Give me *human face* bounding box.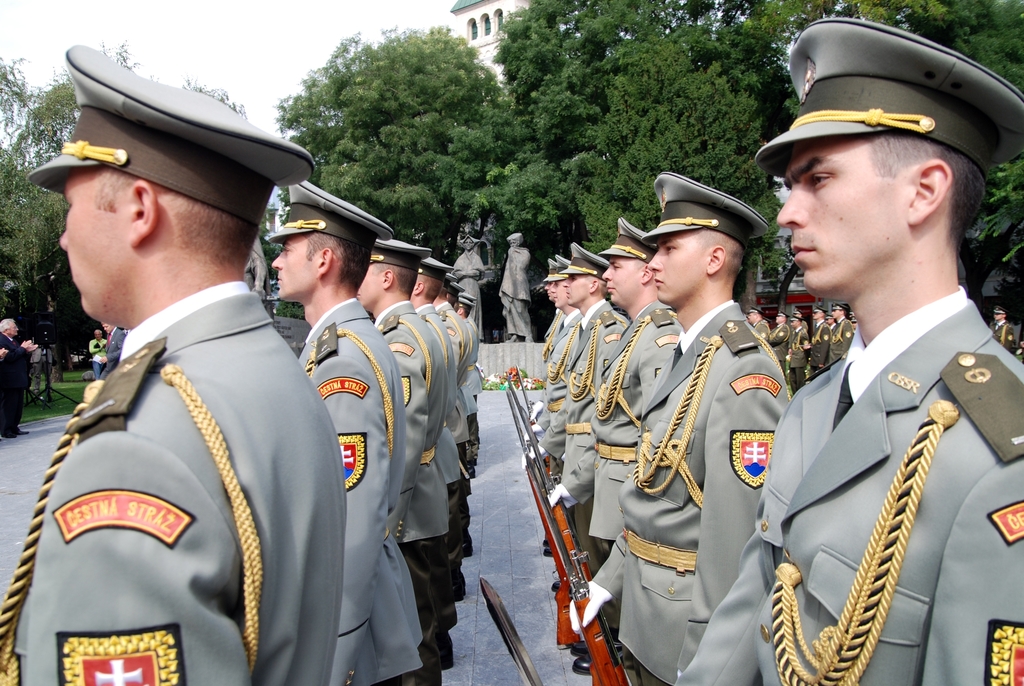
Rect(564, 274, 595, 306).
